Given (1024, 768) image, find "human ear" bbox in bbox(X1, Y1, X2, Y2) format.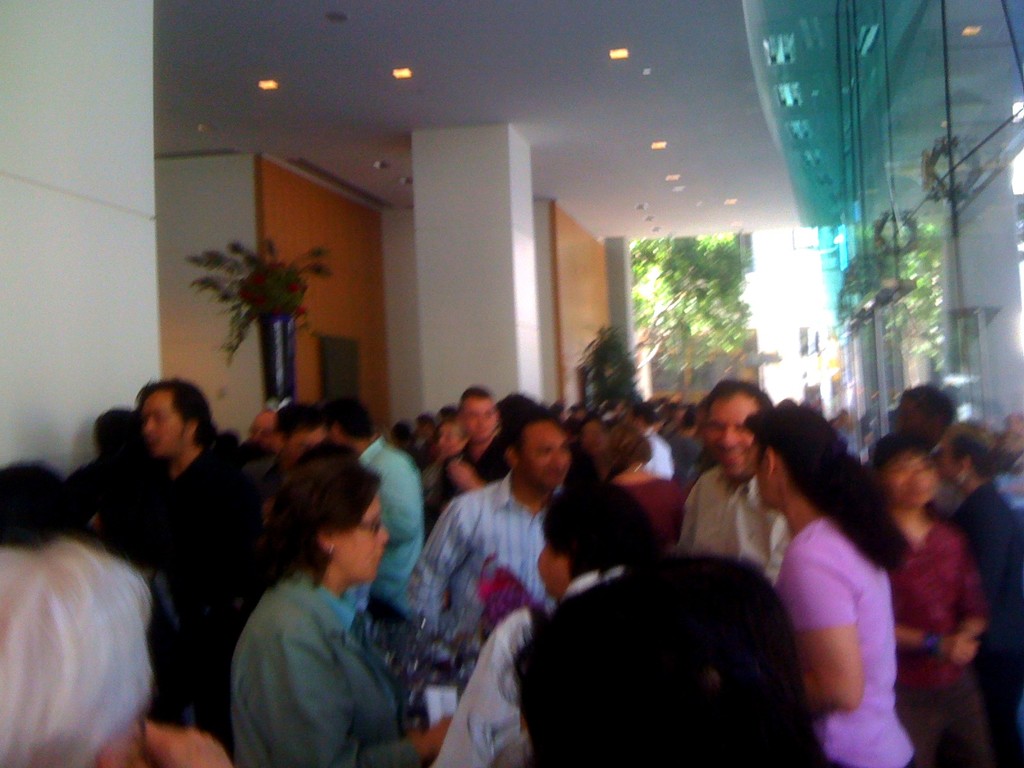
bbox(508, 447, 520, 468).
